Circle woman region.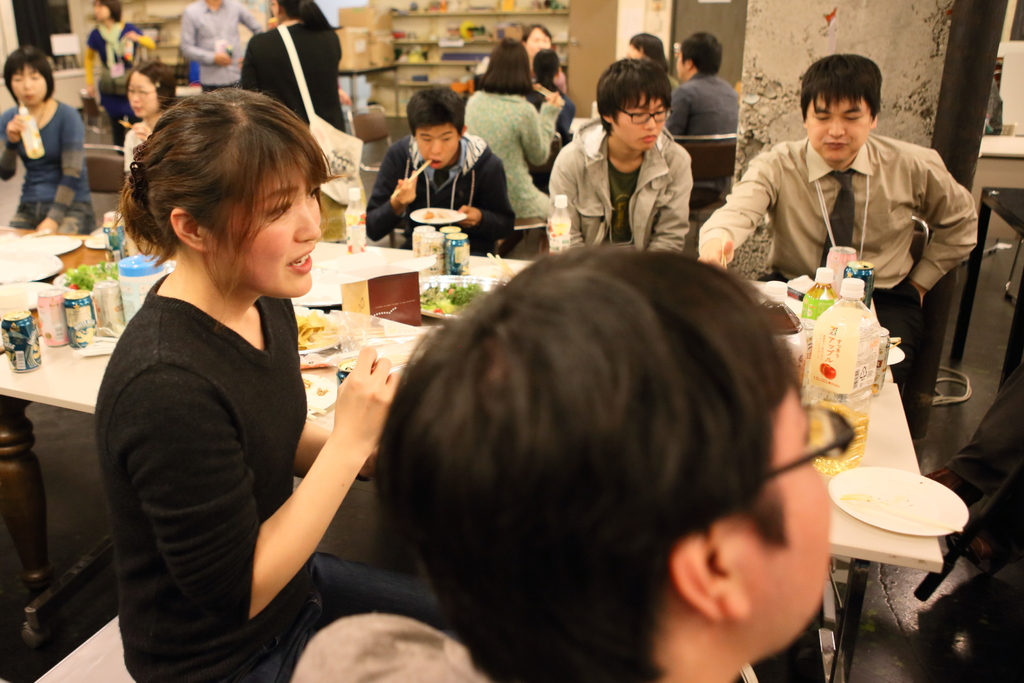
Region: 461 38 566 220.
